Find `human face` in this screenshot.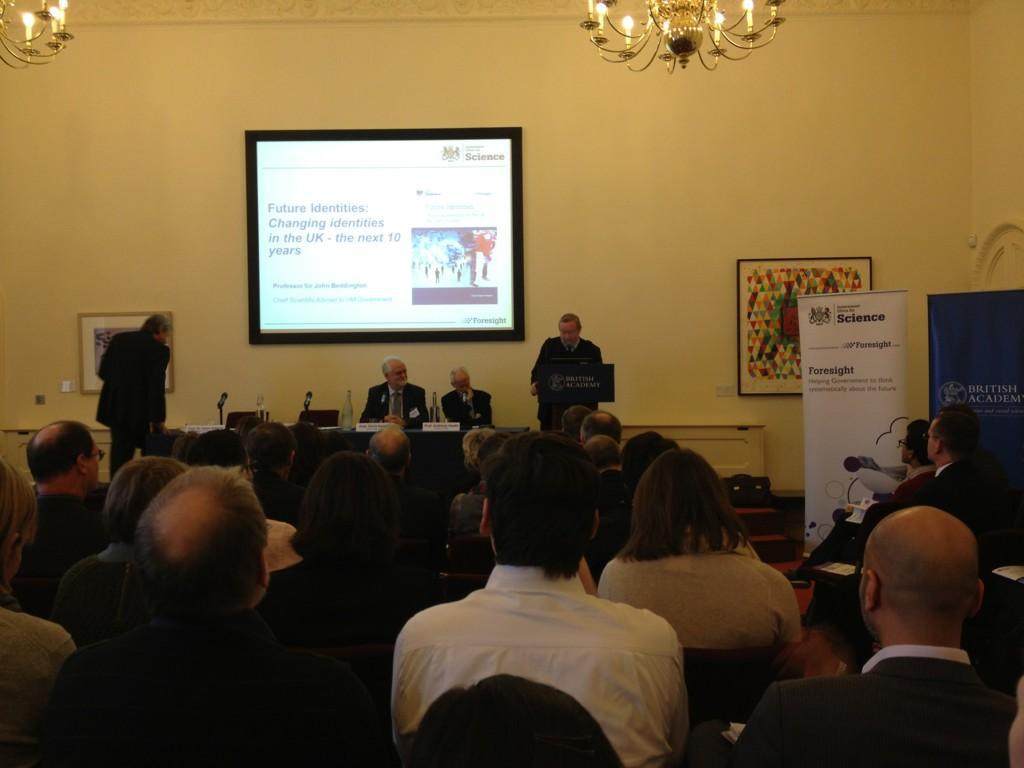
The bounding box for `human face` is (left=389, top=362, right=407, bottom=384).
